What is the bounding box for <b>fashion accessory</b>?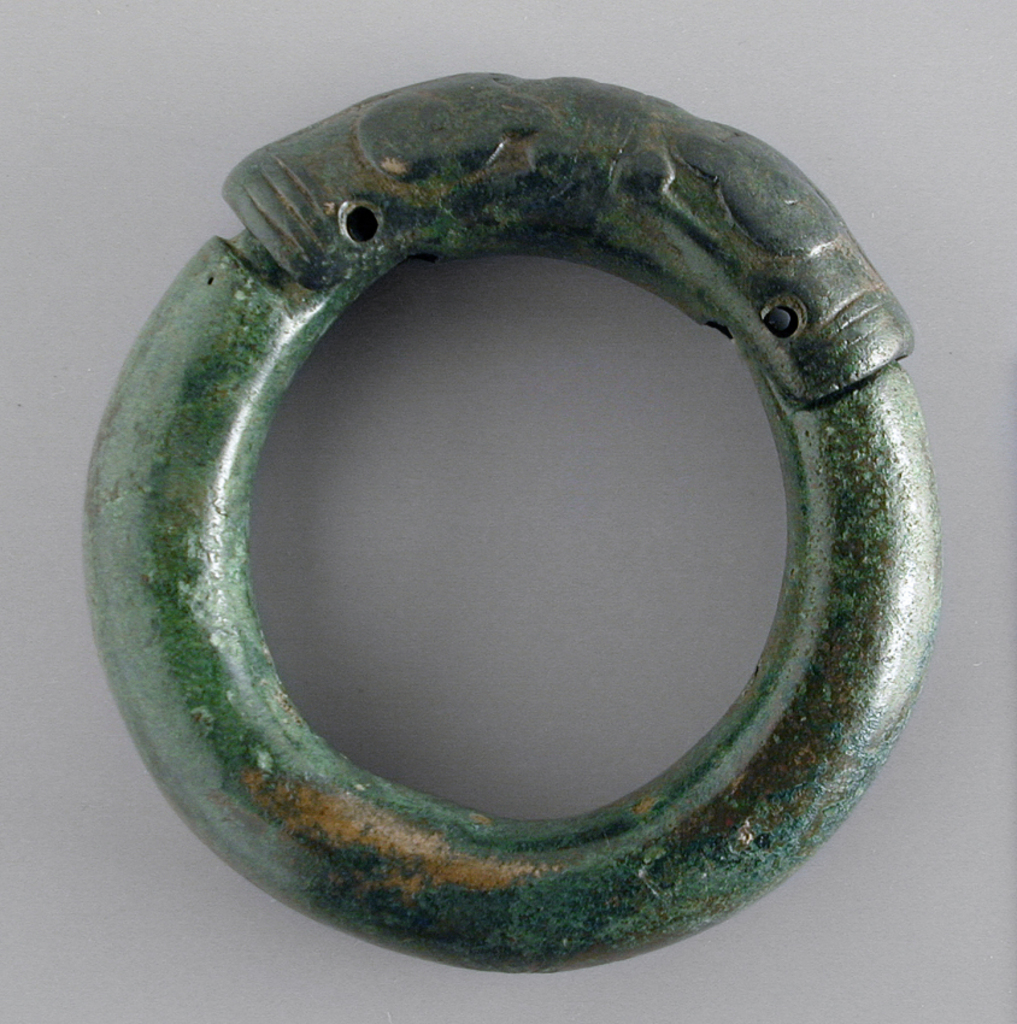
bbox(81, 71, 947, 978).
